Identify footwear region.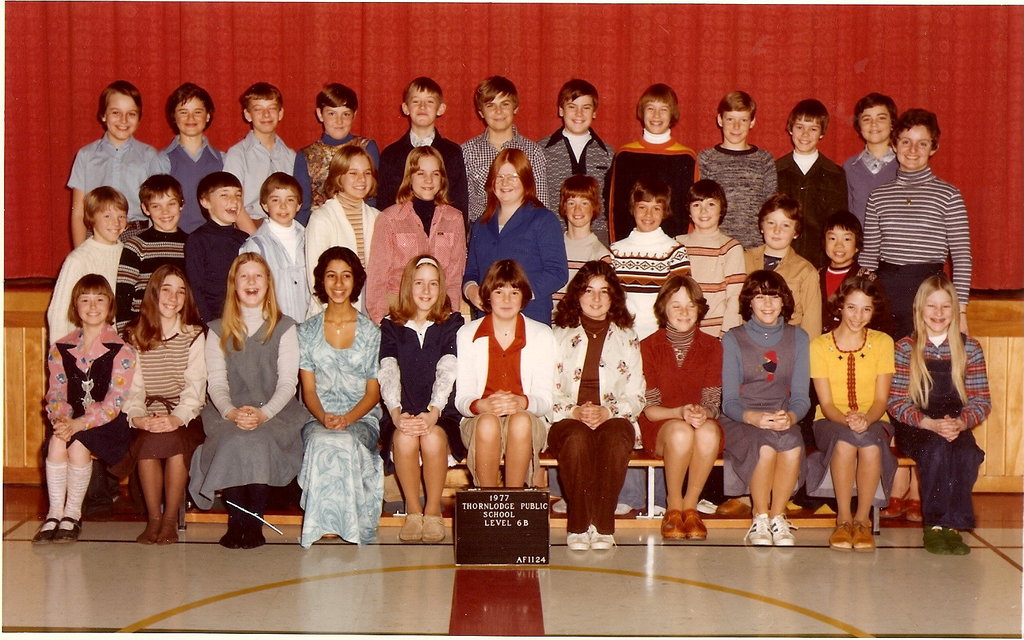
Region: BBox(829, 513, 852, 550).
